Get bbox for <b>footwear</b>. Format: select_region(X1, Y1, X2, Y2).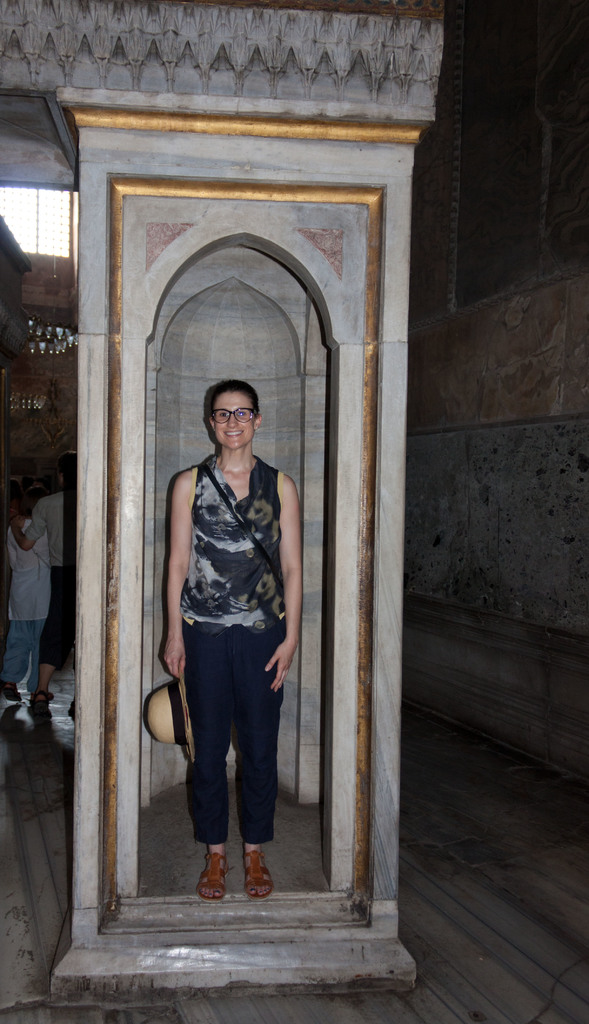
select_region(1, 683, 19, 707).
